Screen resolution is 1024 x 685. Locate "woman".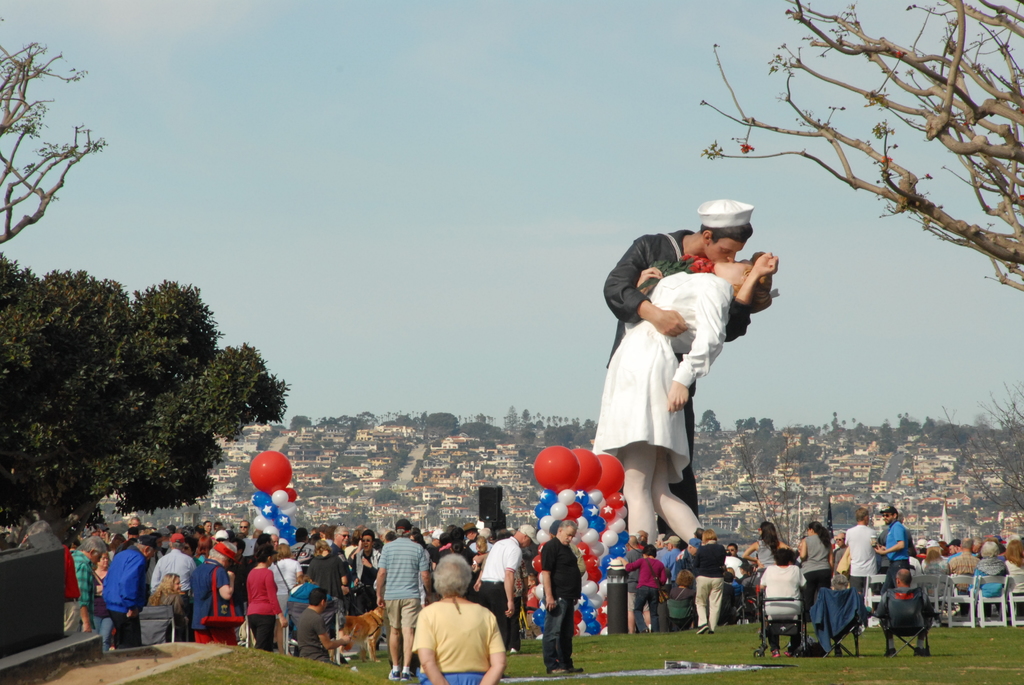
<bbox>344, 531, 381, 613</bbox>.
